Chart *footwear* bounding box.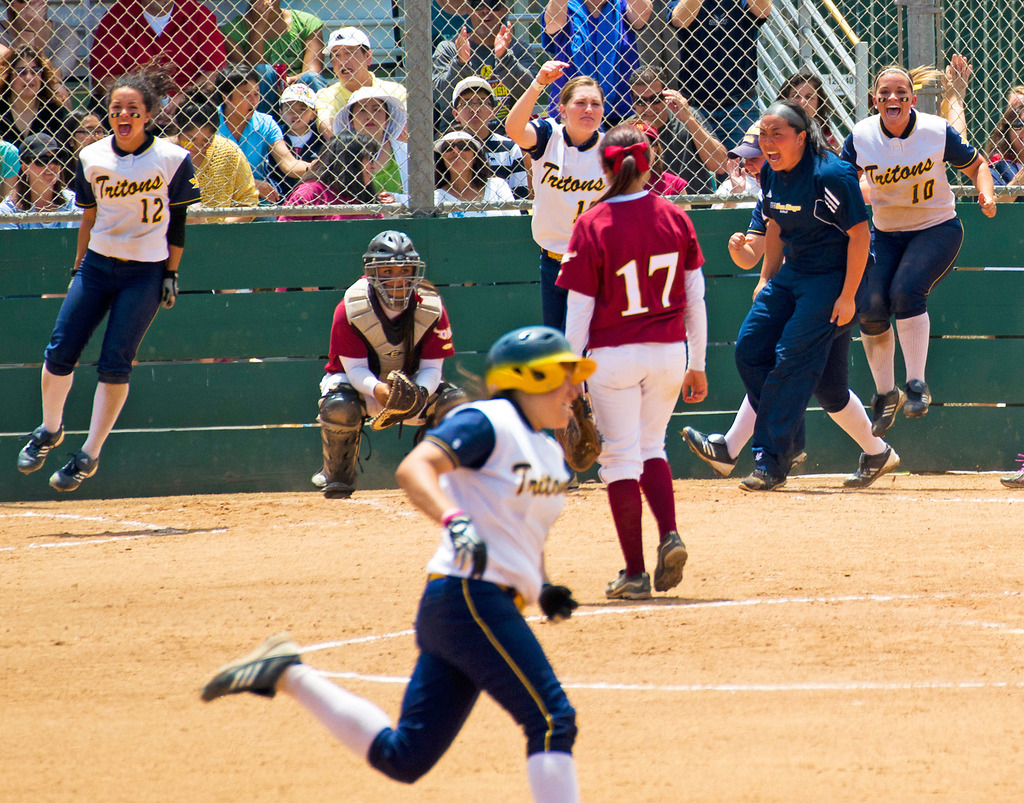
Charted: bbox=(318, 479, 351, 497).
